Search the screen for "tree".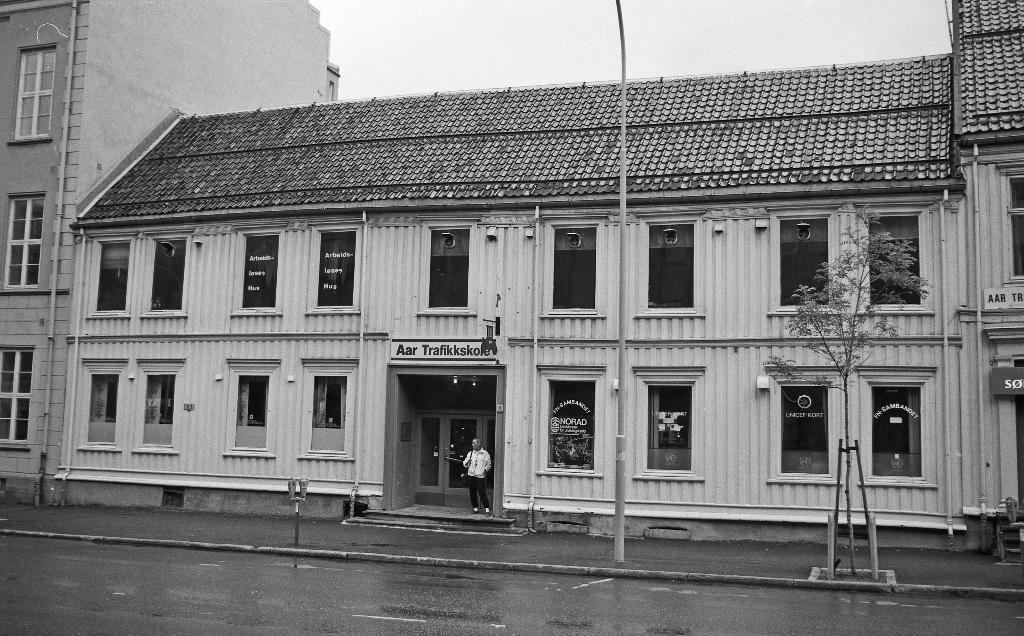
Found at {"left": 771, "top": 183, "right": 950, "bottom": 570}.
